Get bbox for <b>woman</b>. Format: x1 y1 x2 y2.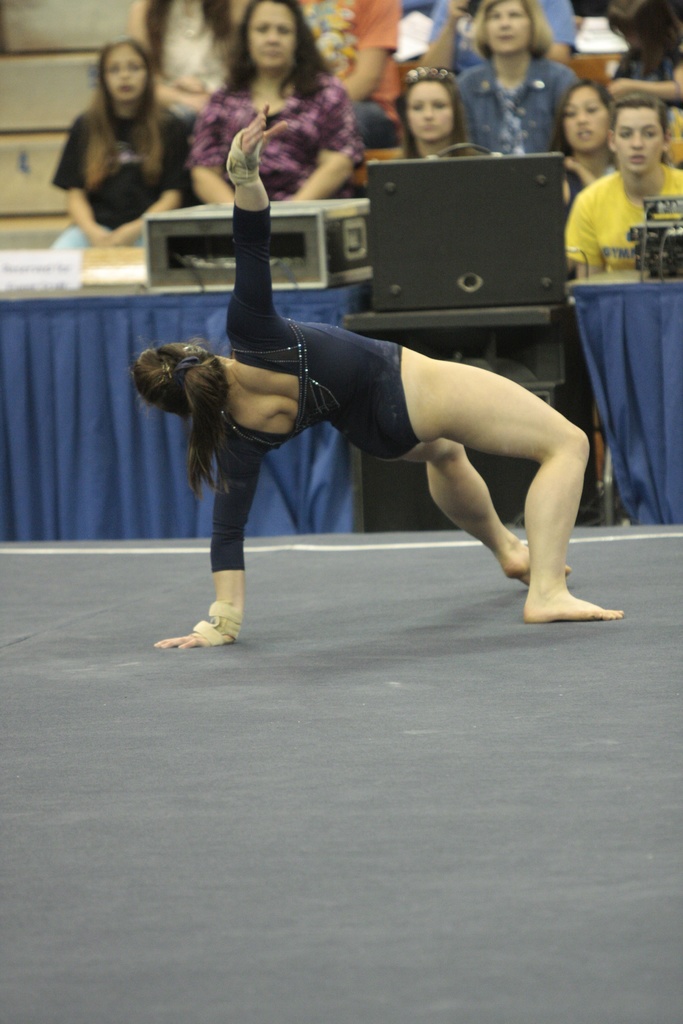
185 0 365 212.
